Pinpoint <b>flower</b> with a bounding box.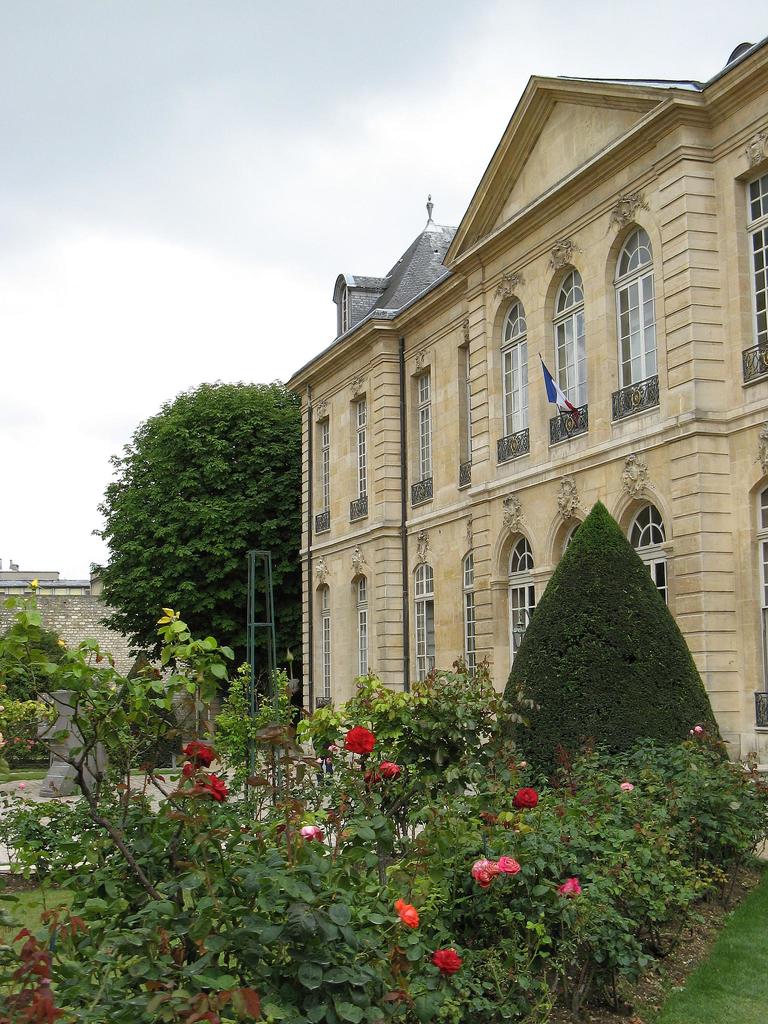
471,860,495,886.
